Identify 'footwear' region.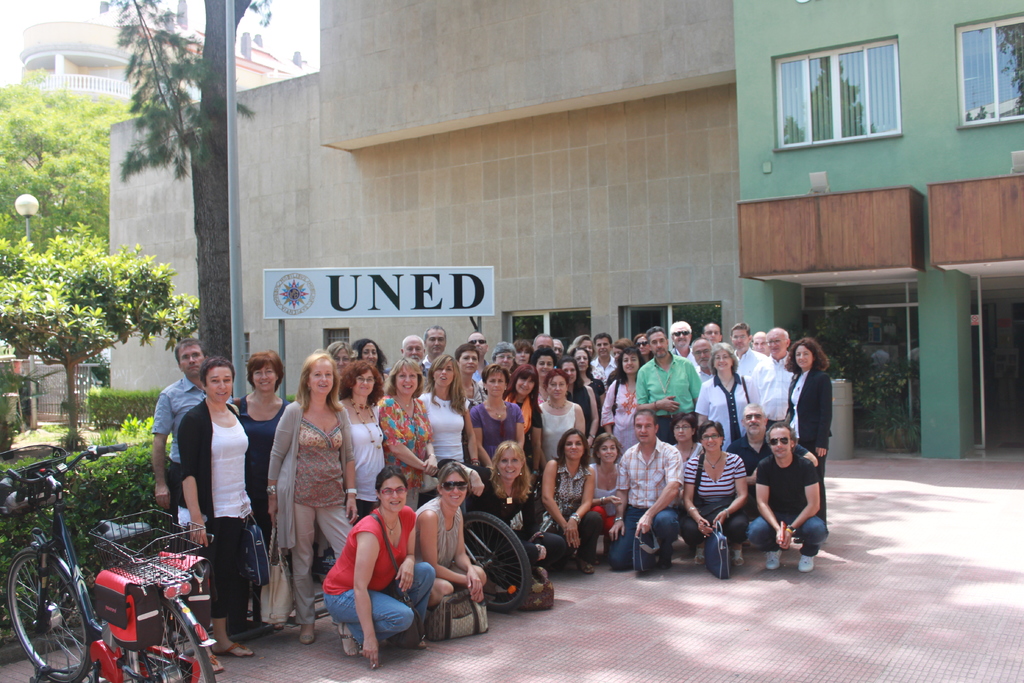
Region: 761 551 782 571.
